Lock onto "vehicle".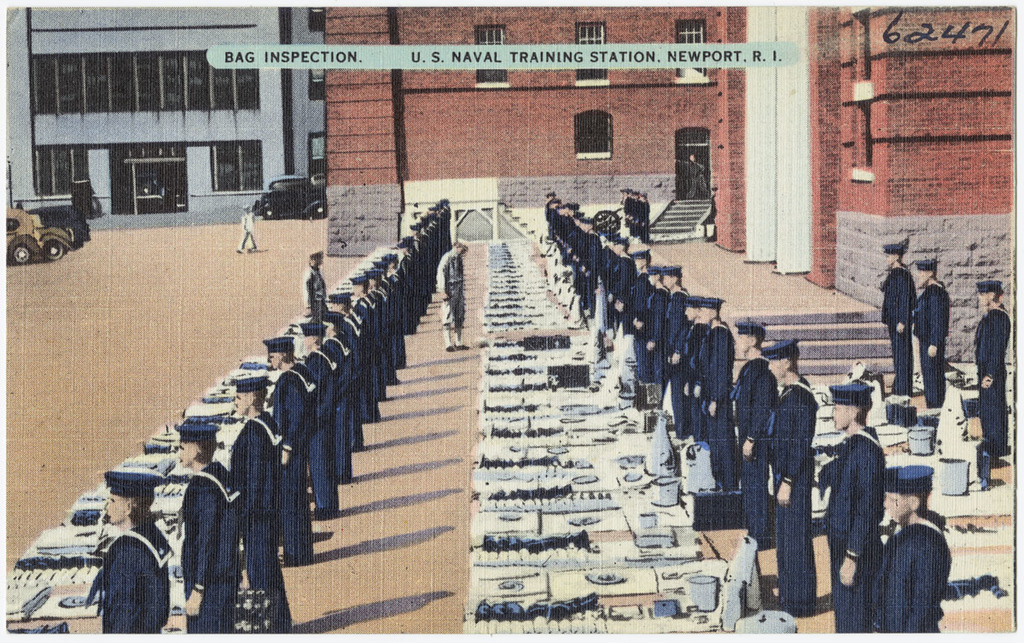
Locked: 0,205,75,267.
